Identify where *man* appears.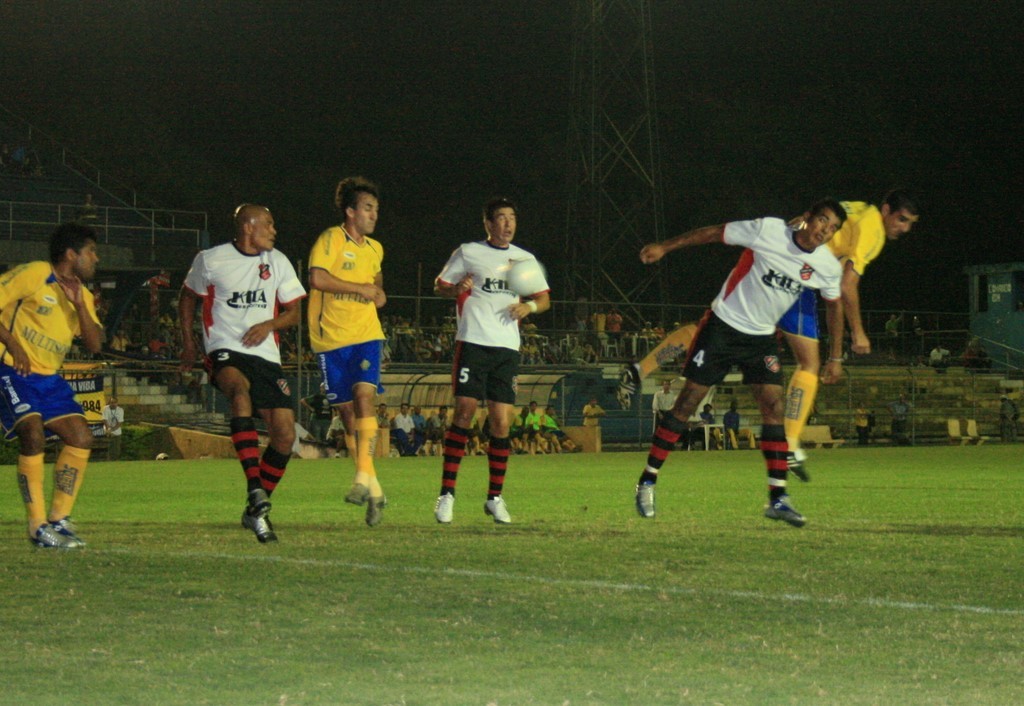
Appears at 533/398/567/454.
